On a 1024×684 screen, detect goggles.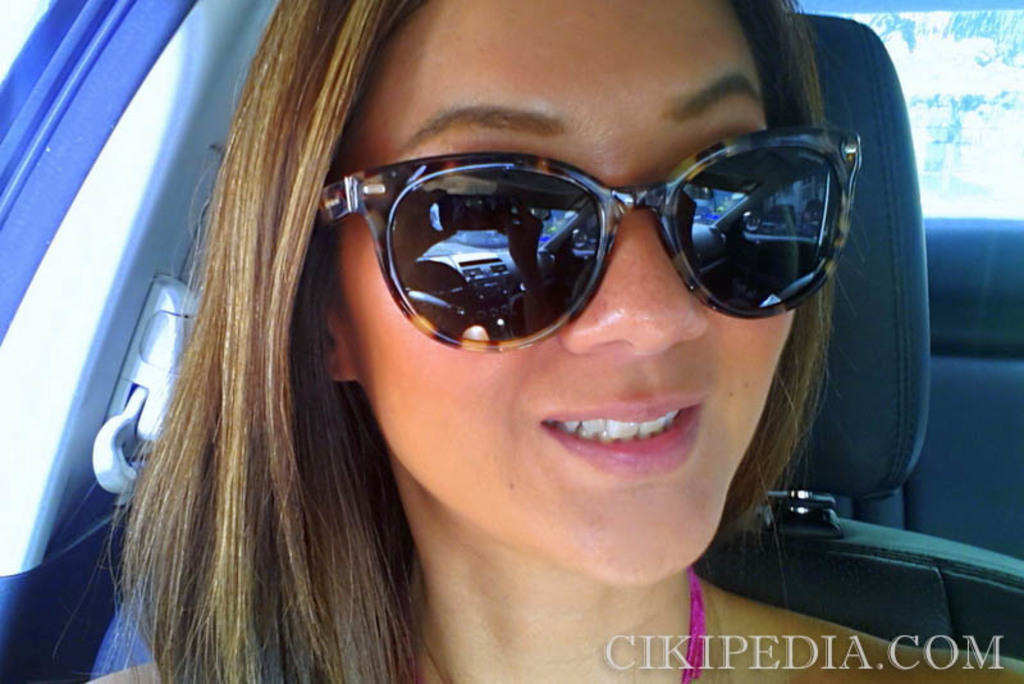
region(315, 138, 861, 360).
